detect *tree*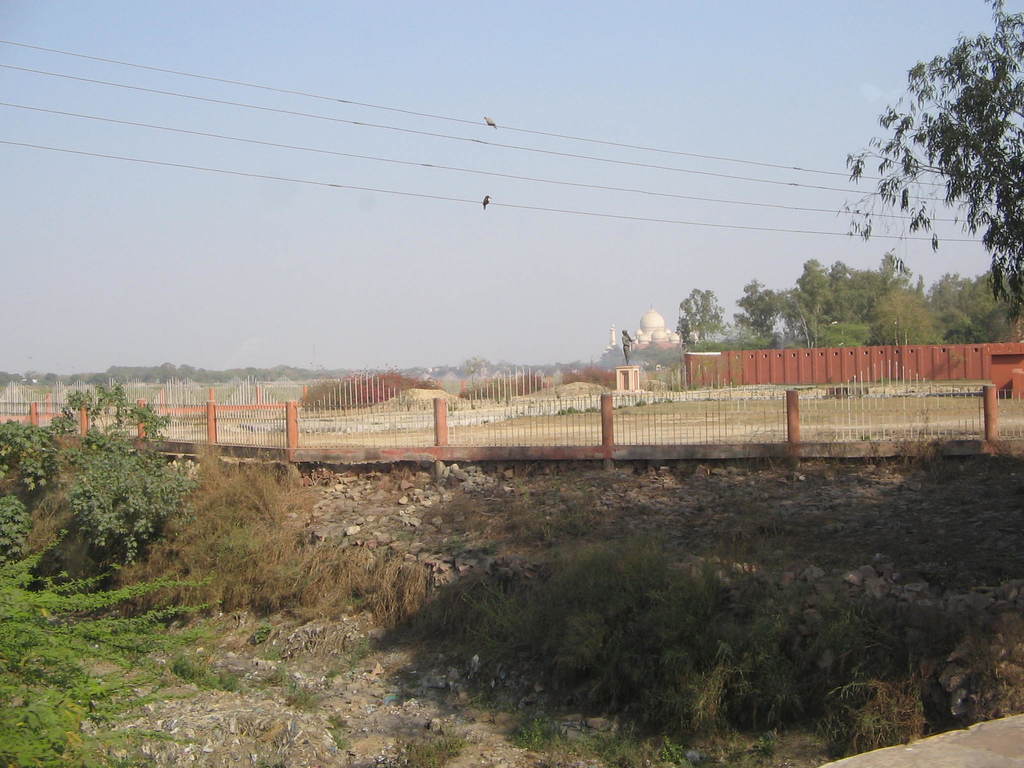
BBox(777, 256, 839, 368)
